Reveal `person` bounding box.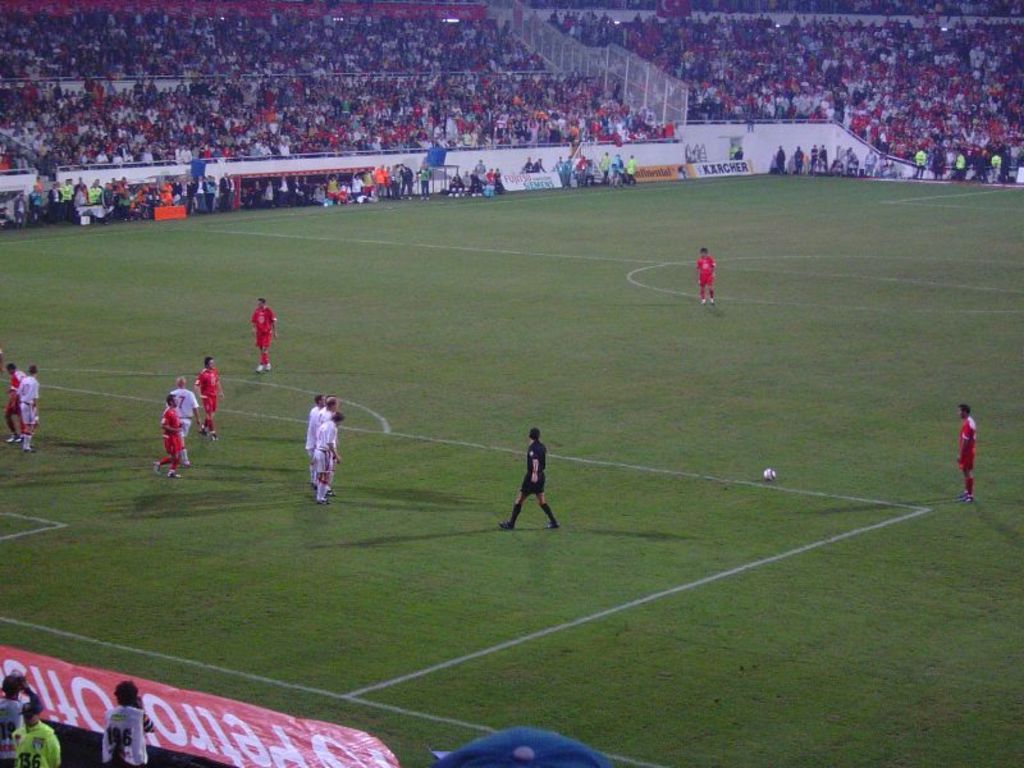
Revealed: pyautogui.locateOnScreen(159, 390, 192, 472).
